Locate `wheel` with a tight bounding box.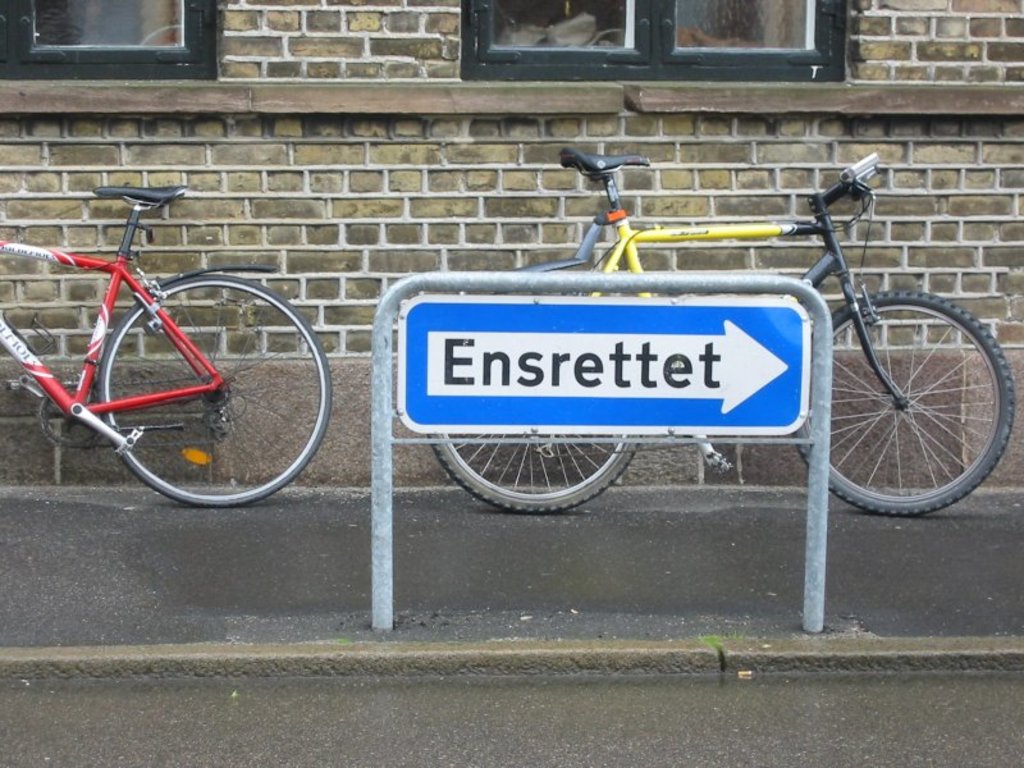
crop(97, 276, 332, 509).
